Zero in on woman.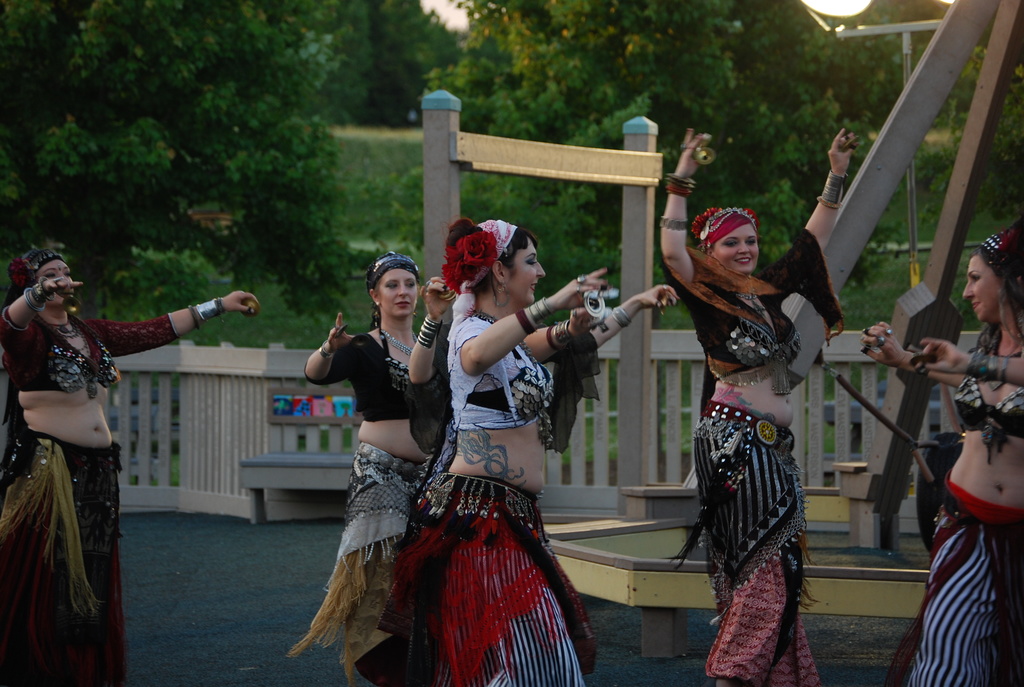
Zeroed in: <box>861,230,1023,686</box>.
